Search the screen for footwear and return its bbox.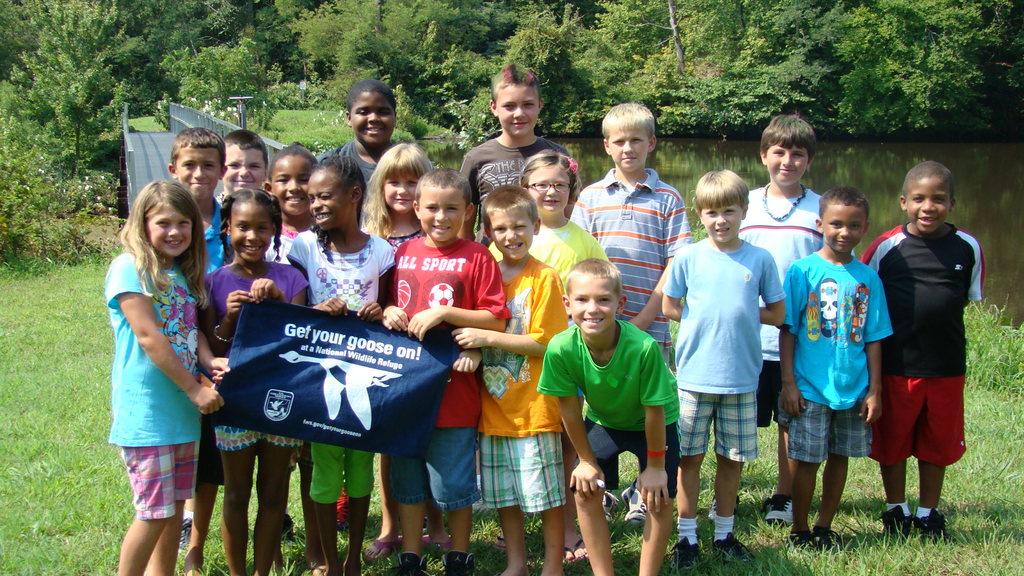
Found: 334 490 346 529.
